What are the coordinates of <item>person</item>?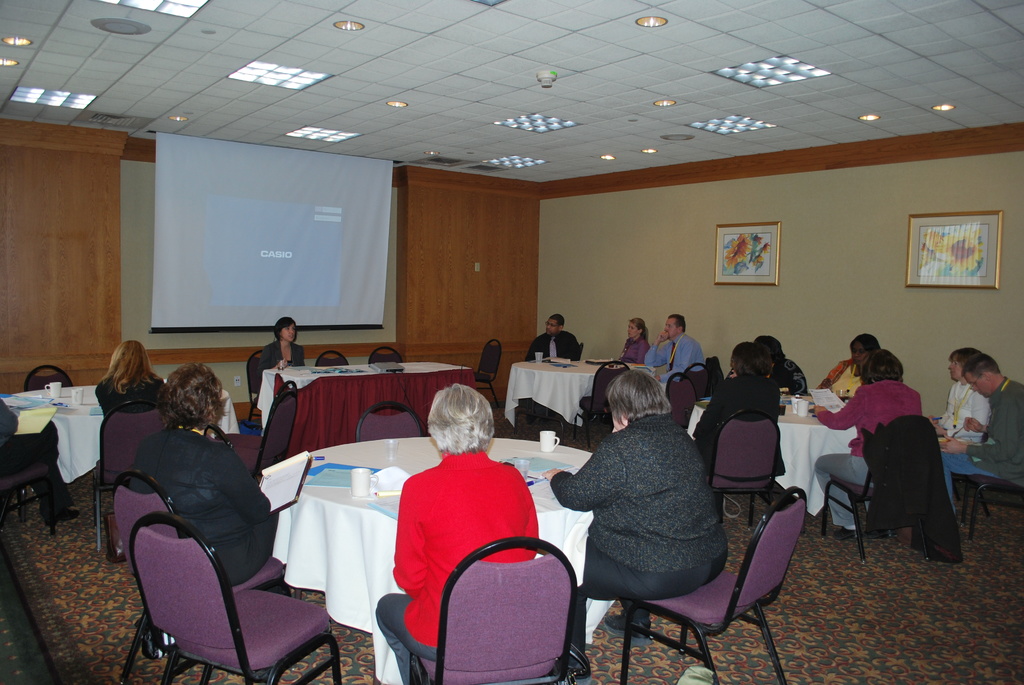
(692, 343, 788, 474).
